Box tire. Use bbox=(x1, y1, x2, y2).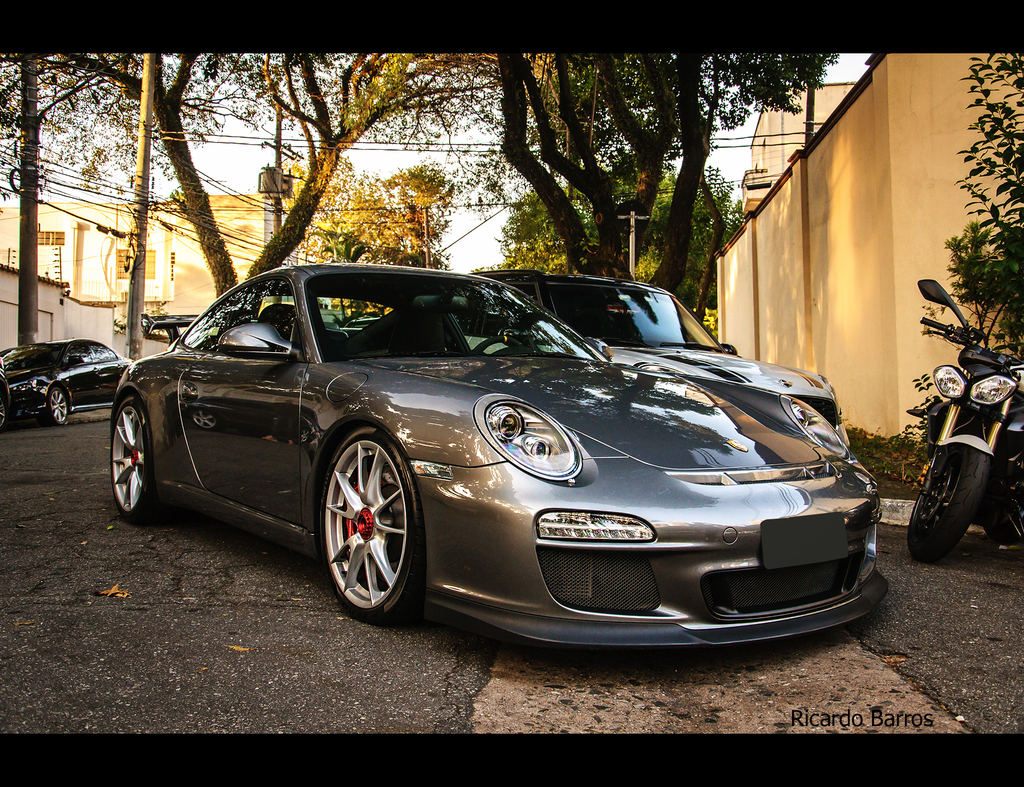
bbox=(307, 424, 429, 638).
